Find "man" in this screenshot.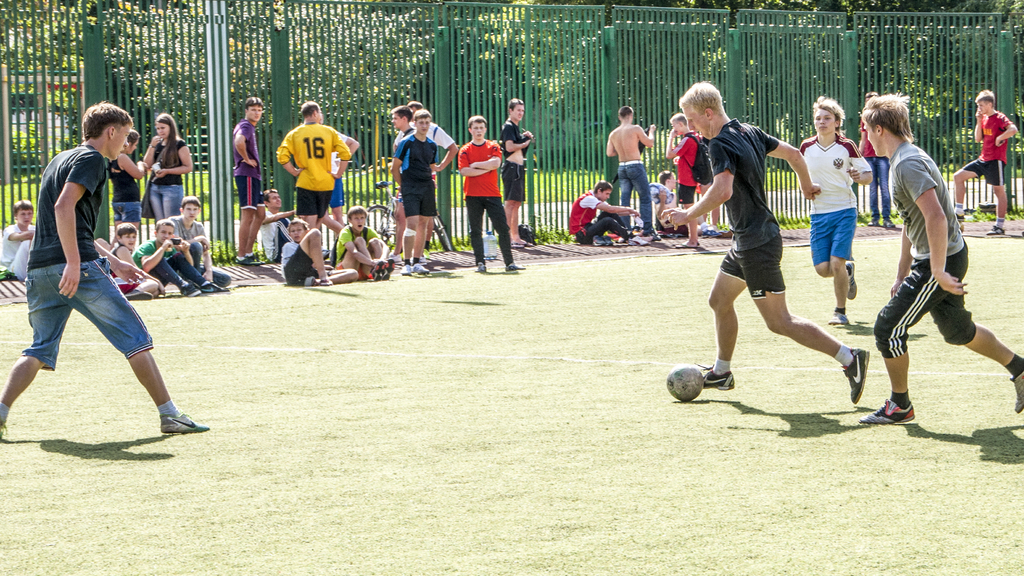
The bounding box for "man" is 566, 182, 640, 244.
